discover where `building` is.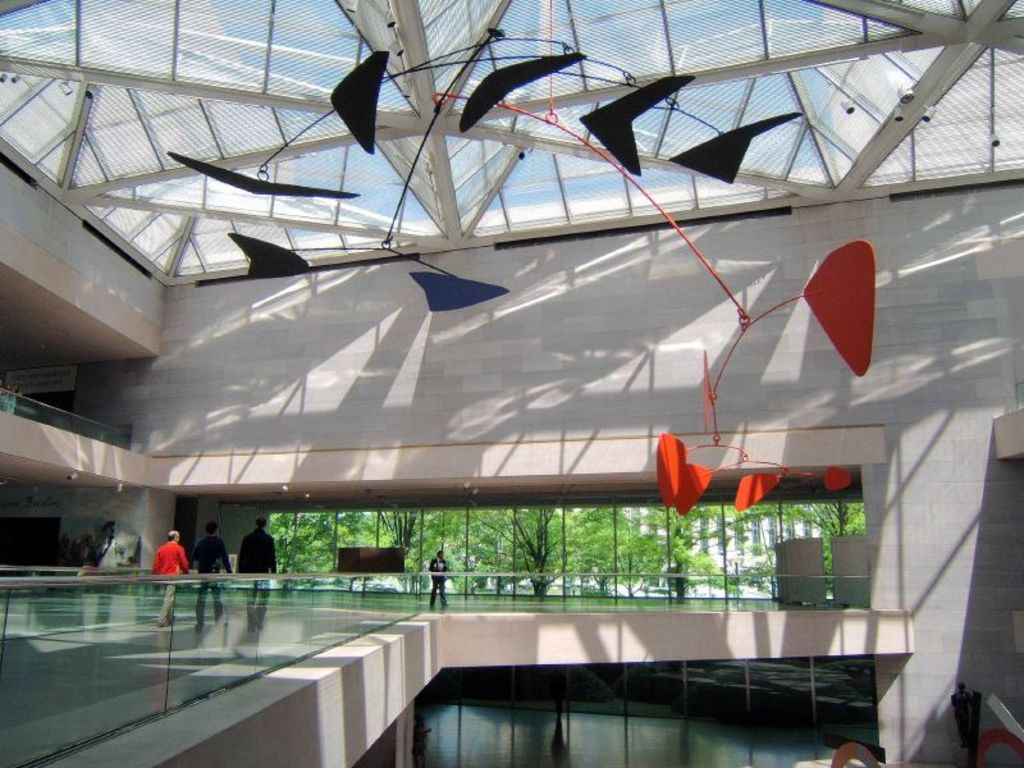
Discovered at 0,0,1019,767.
